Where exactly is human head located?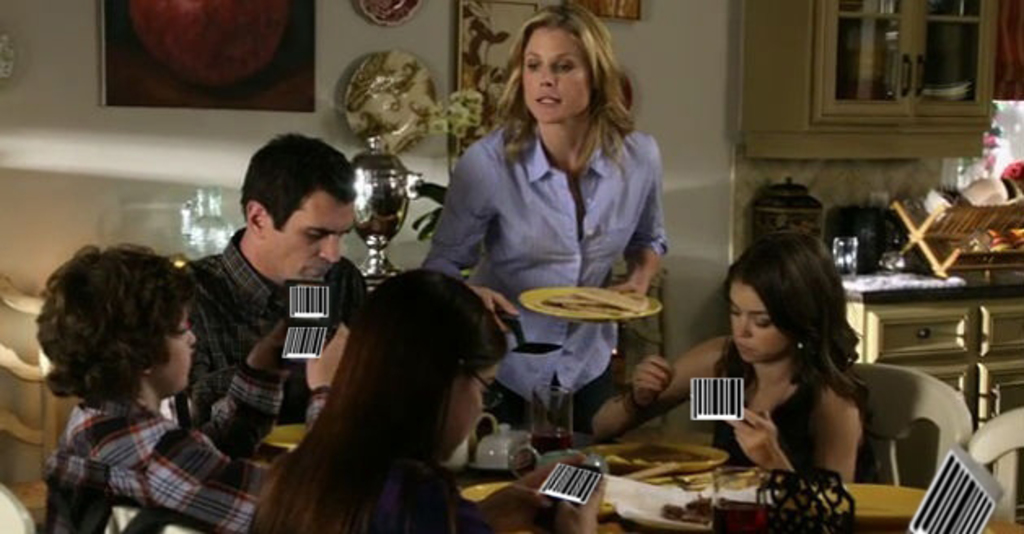
Its bounding box is x1=724 y1=234 x2=842 y2=365.
